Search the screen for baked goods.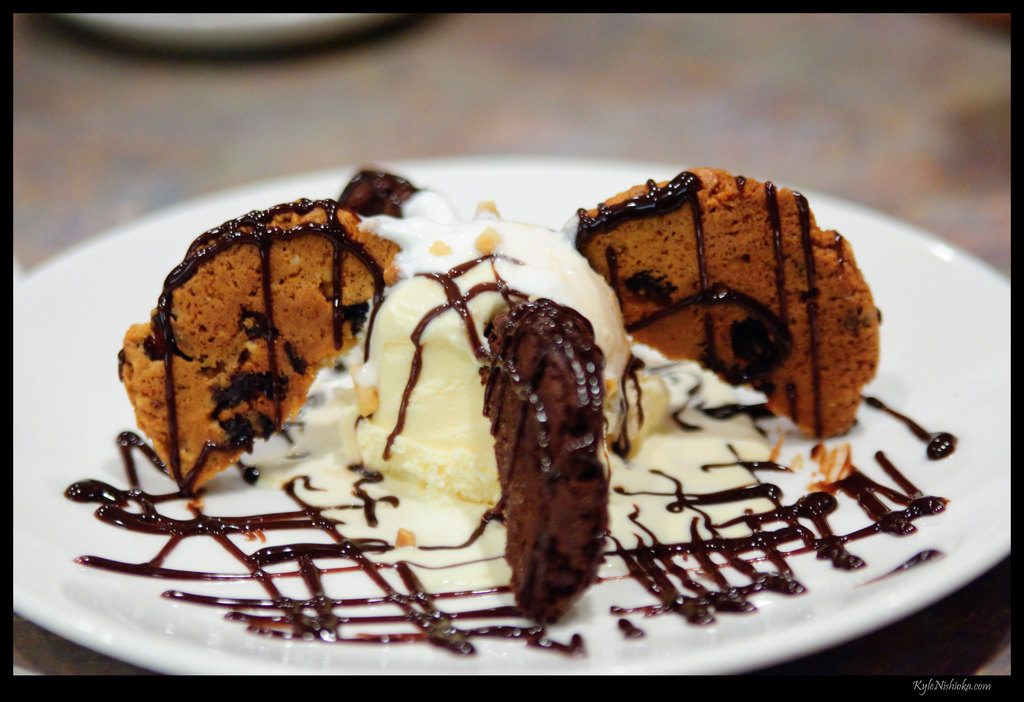
Found at locate(101, 200, 405, 511).
